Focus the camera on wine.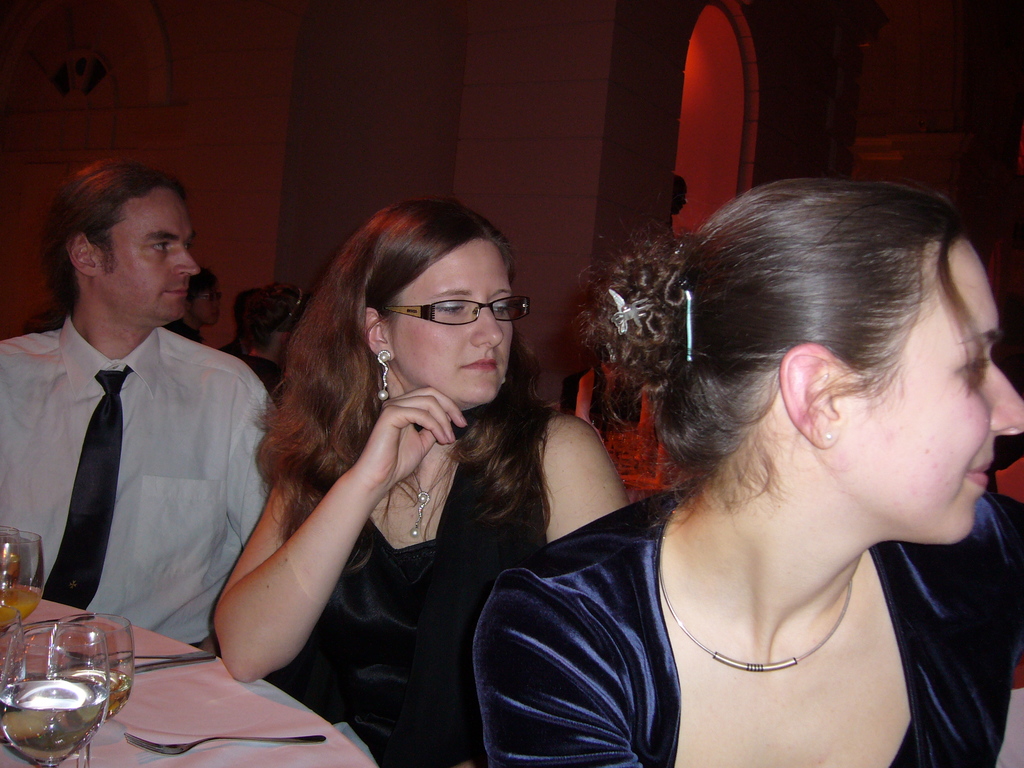
Focus region: bbox=(0, 588, 38, 634).
